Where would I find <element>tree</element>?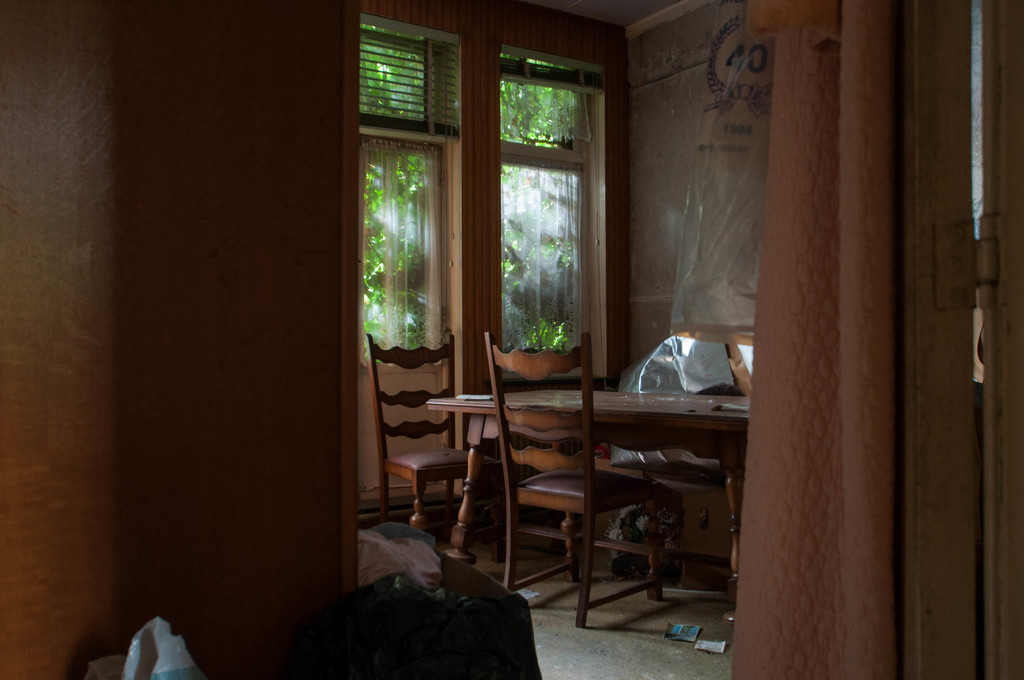
At bbox(505, 56, 577, 350).
